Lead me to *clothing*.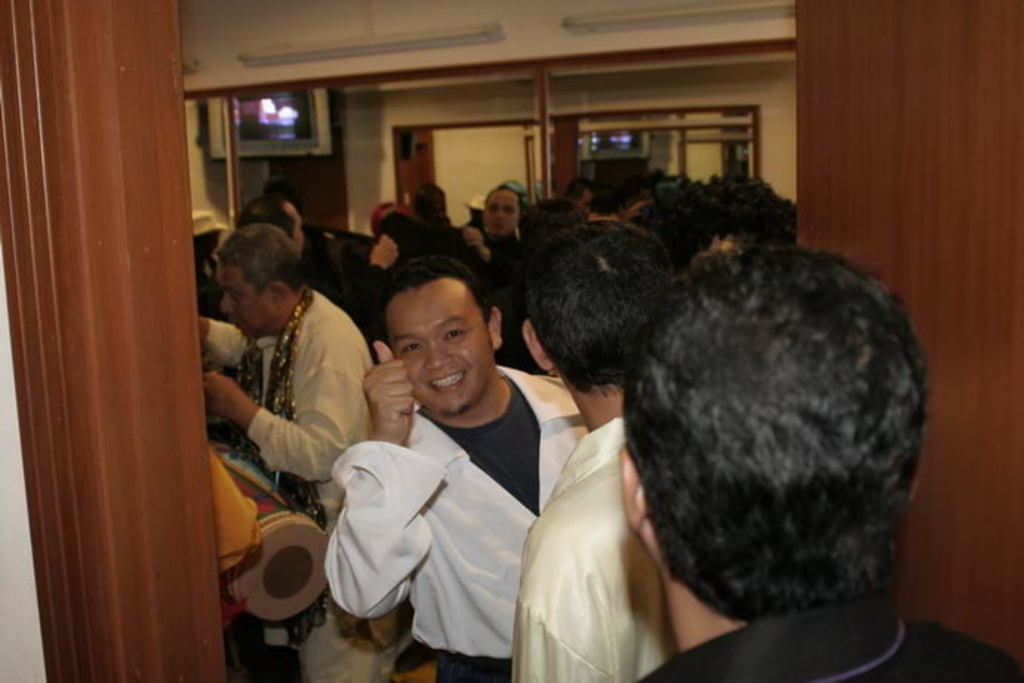
Lead to <bbox>289, 259, 375, 336</bbox>.
